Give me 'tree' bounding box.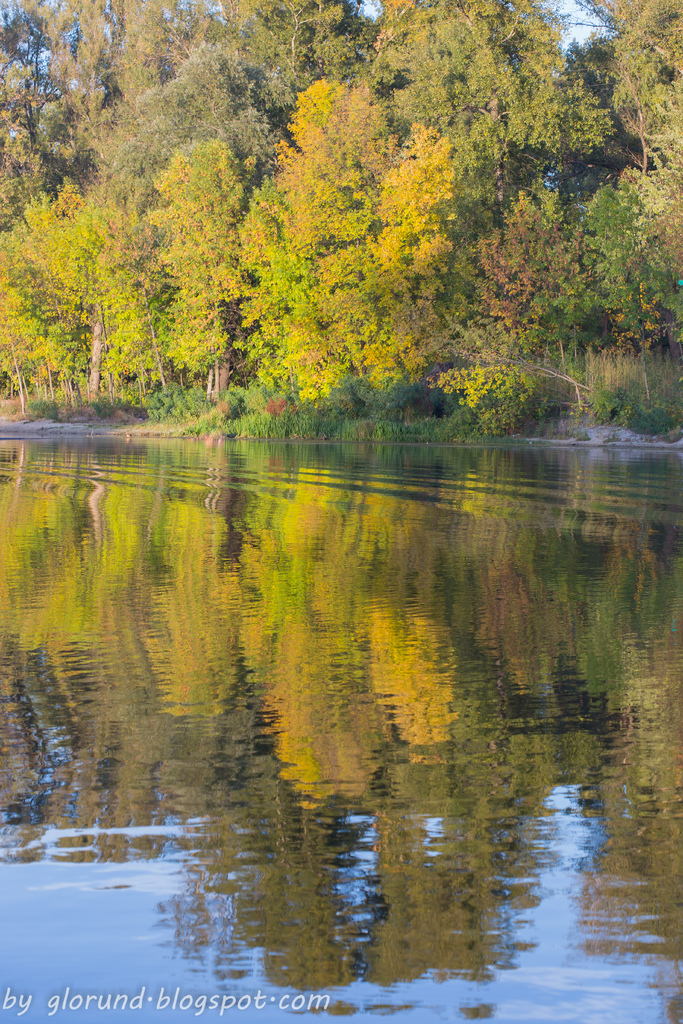
233 0 363 129.
